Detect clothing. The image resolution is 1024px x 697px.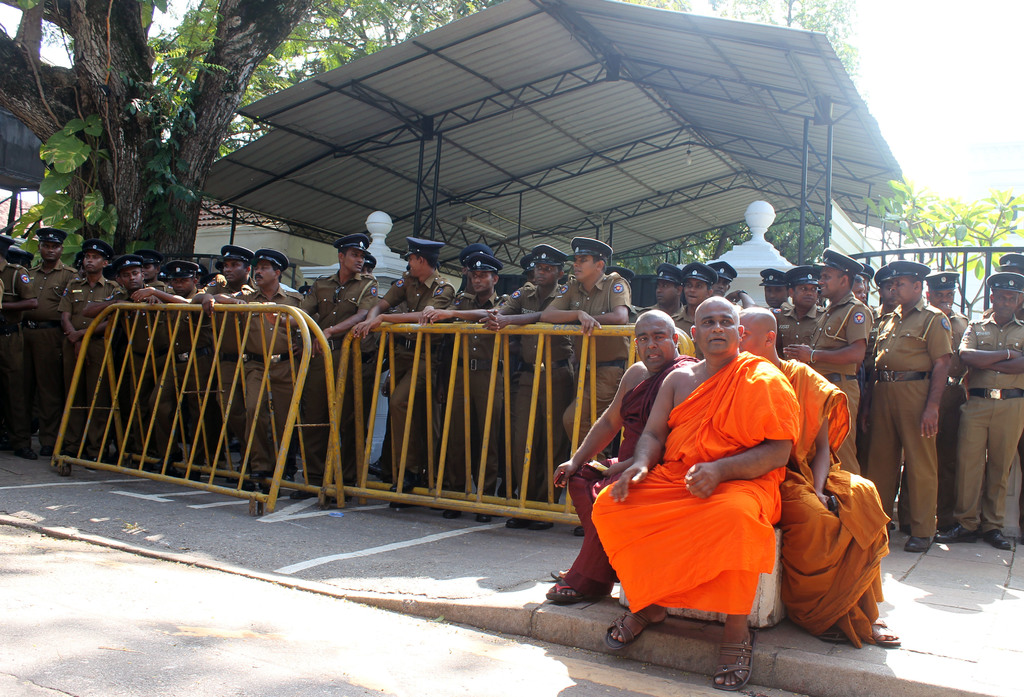
select_region(493, 277, 583, 518).
